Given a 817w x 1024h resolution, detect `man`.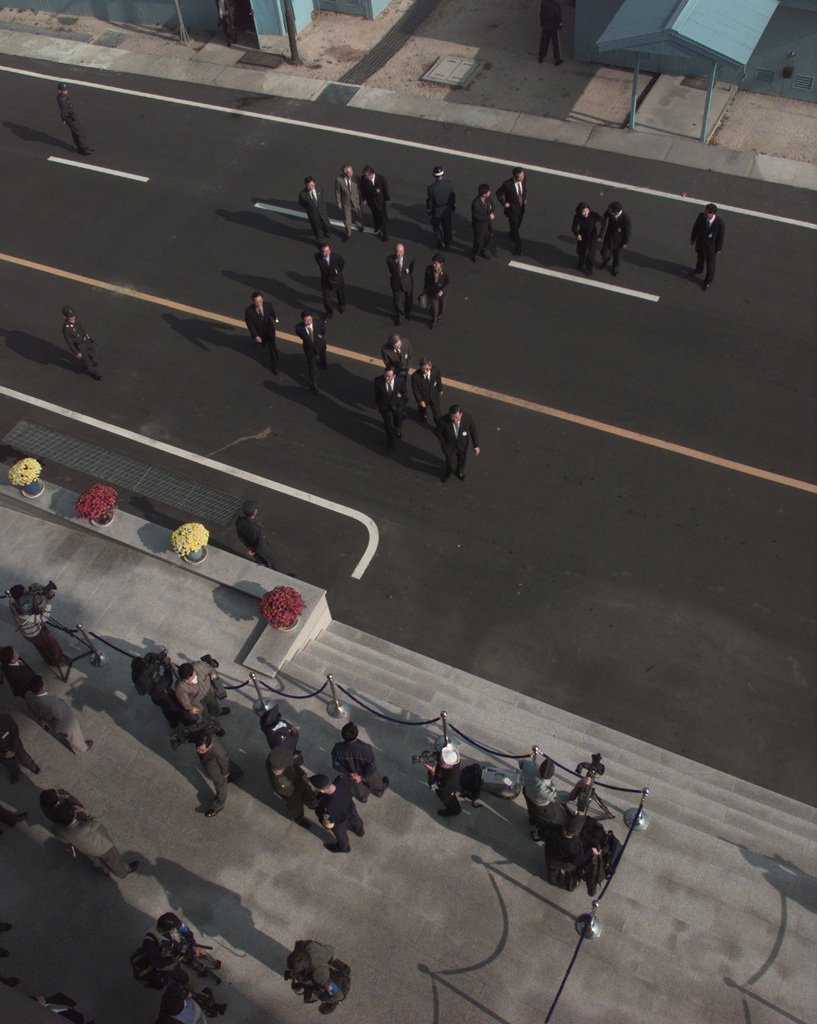
(left=57, top=82, right=97, bottom=156).
